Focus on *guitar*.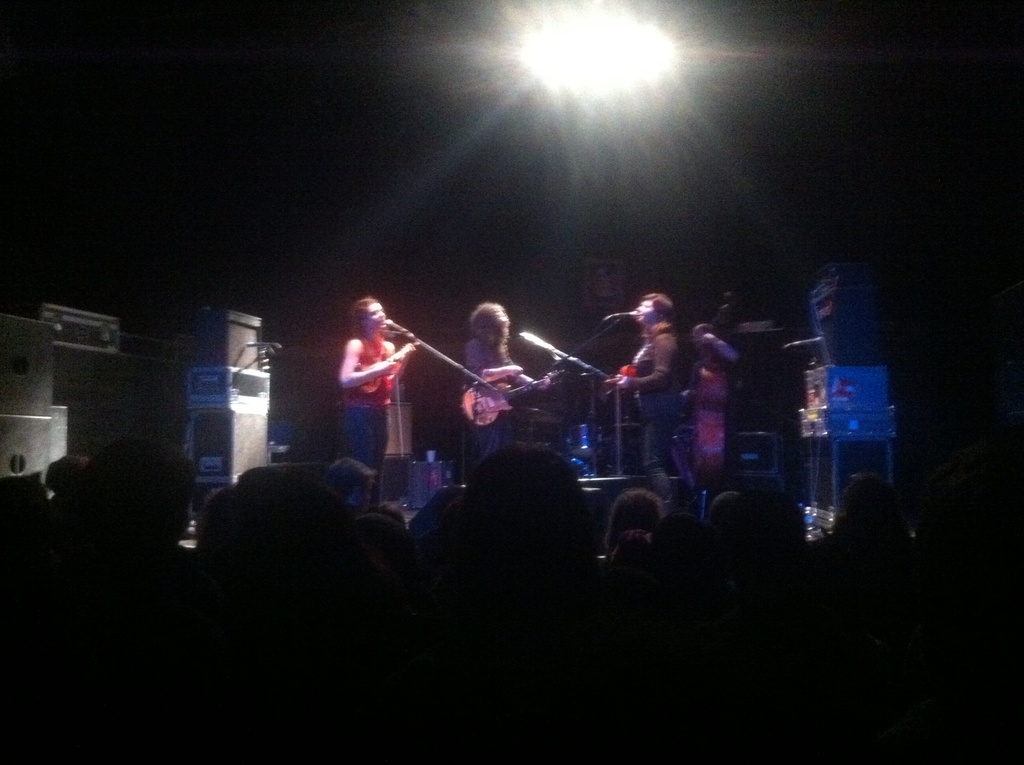
Focused at {"x1": 460, "y1": 367, "x2": 583, "y2": 424}.
